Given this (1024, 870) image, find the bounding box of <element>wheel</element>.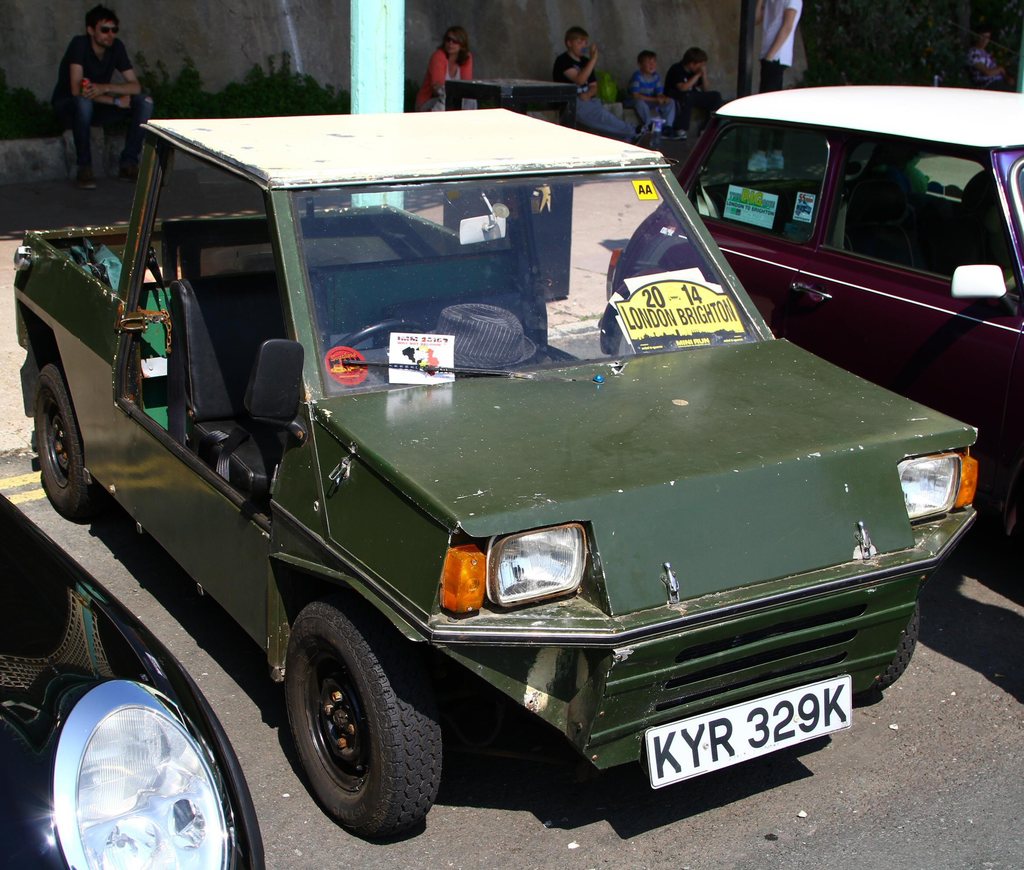
crop(28, 371, 102, 522).
